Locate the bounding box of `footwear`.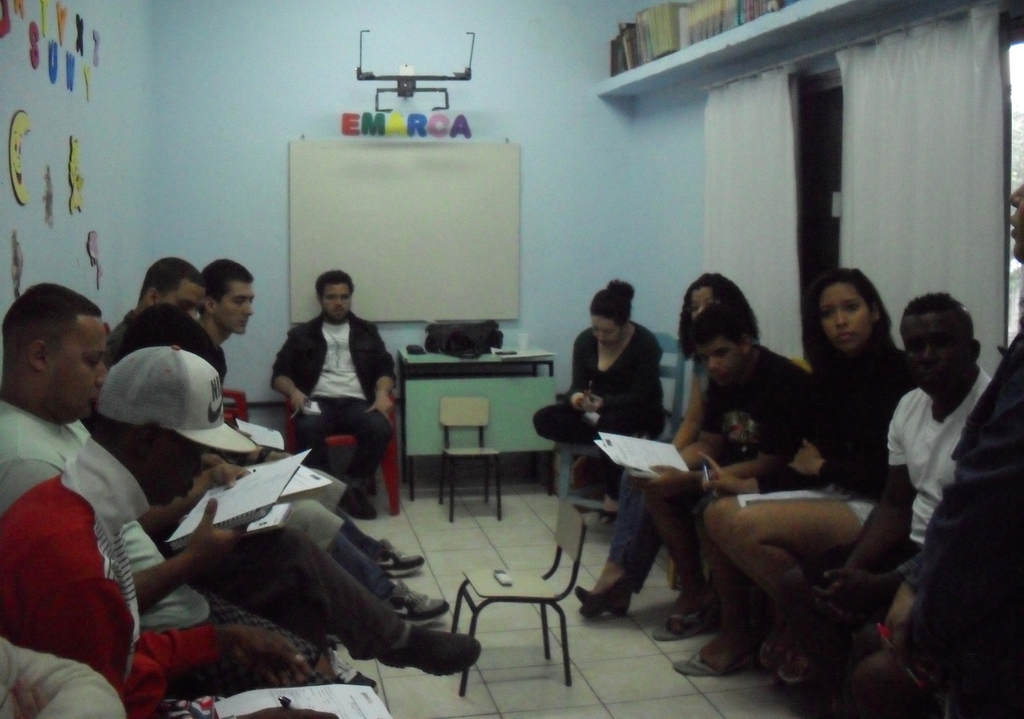
Bounding box: locate(575, 576, 636, 616).
